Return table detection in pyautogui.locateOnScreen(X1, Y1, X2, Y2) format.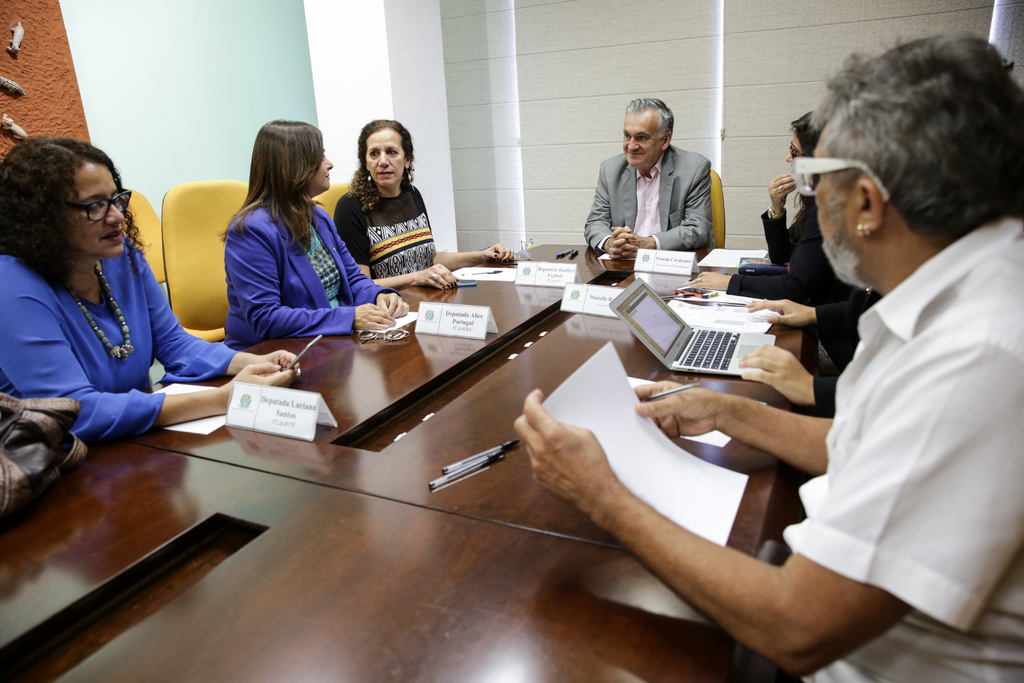
pyautogui.locateOnScreen(130, 233, 780, 562).
